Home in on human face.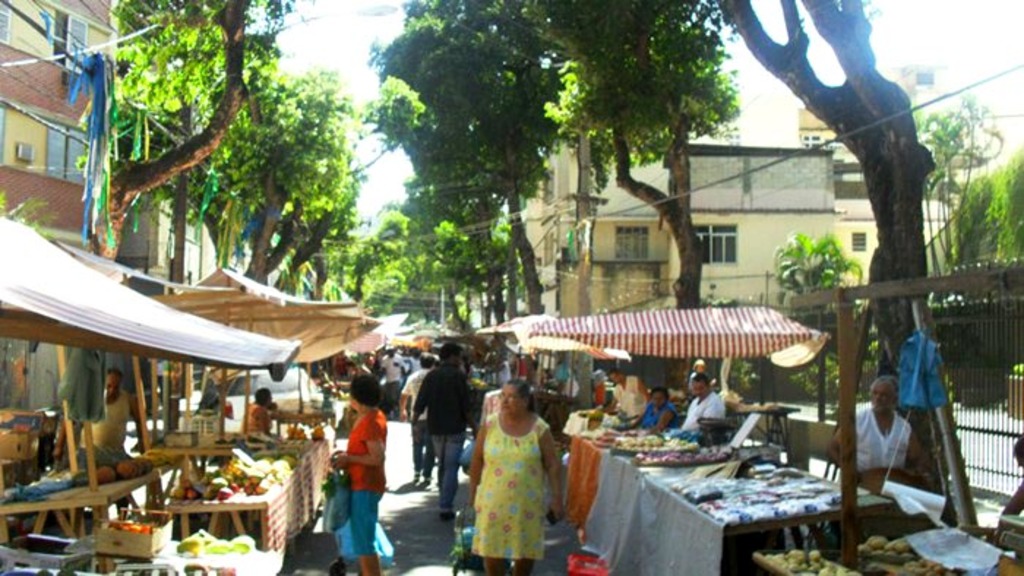
Homed in at [344, 384, 367, 411].
